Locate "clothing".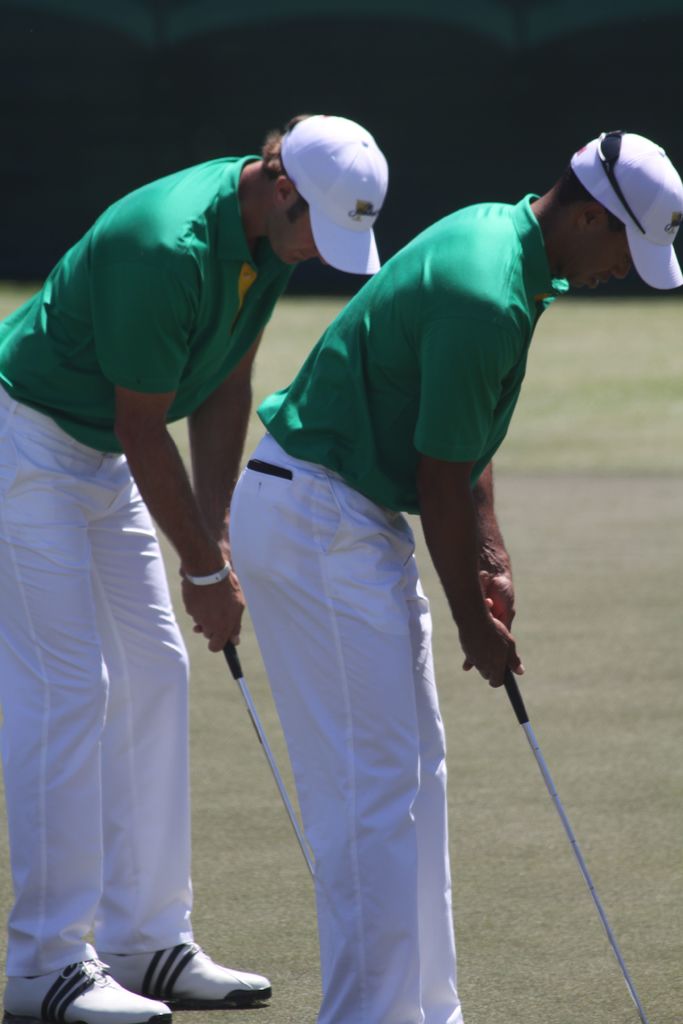
Bounding box: 0, 143, 292, 984.
